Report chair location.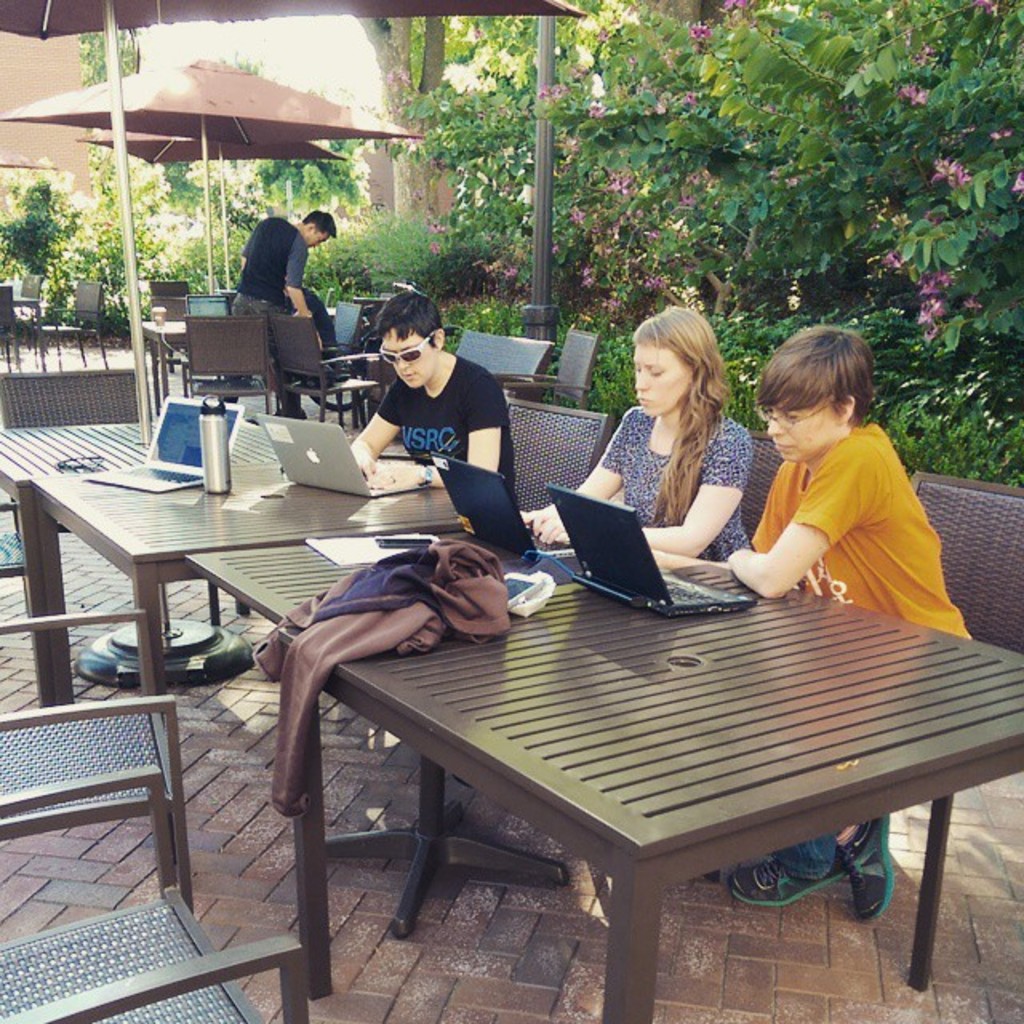
Report: (left=0, top=282, right=53, bottom=376).
